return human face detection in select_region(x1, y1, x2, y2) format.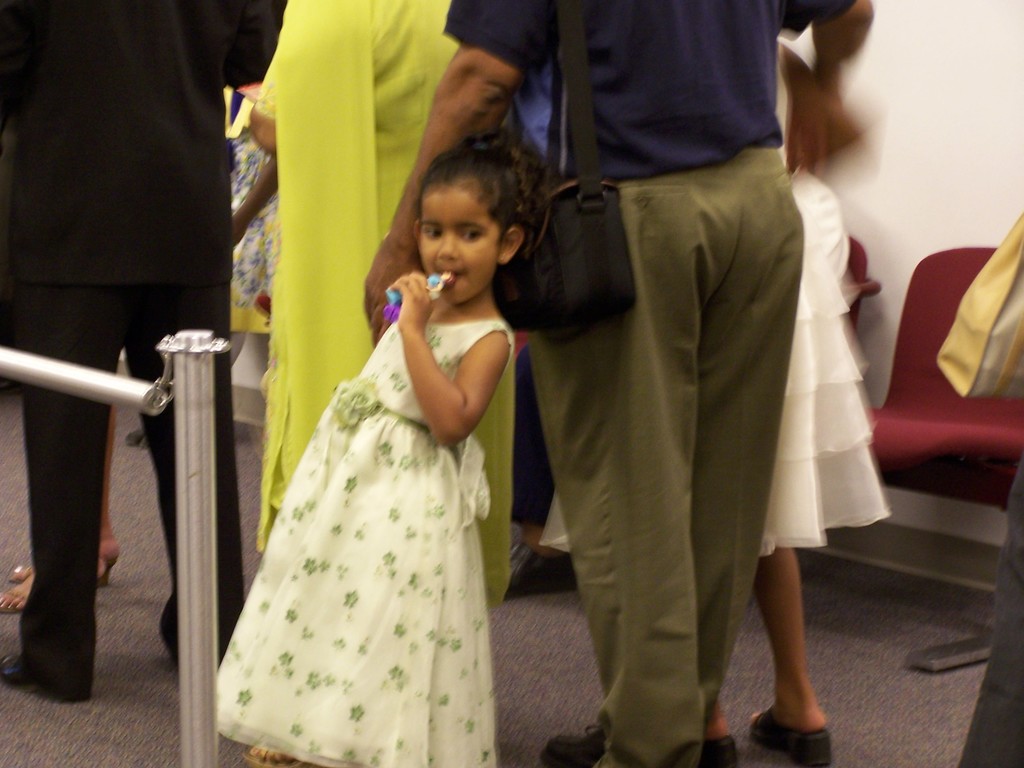
select_region(420, 188, 500, 304).
